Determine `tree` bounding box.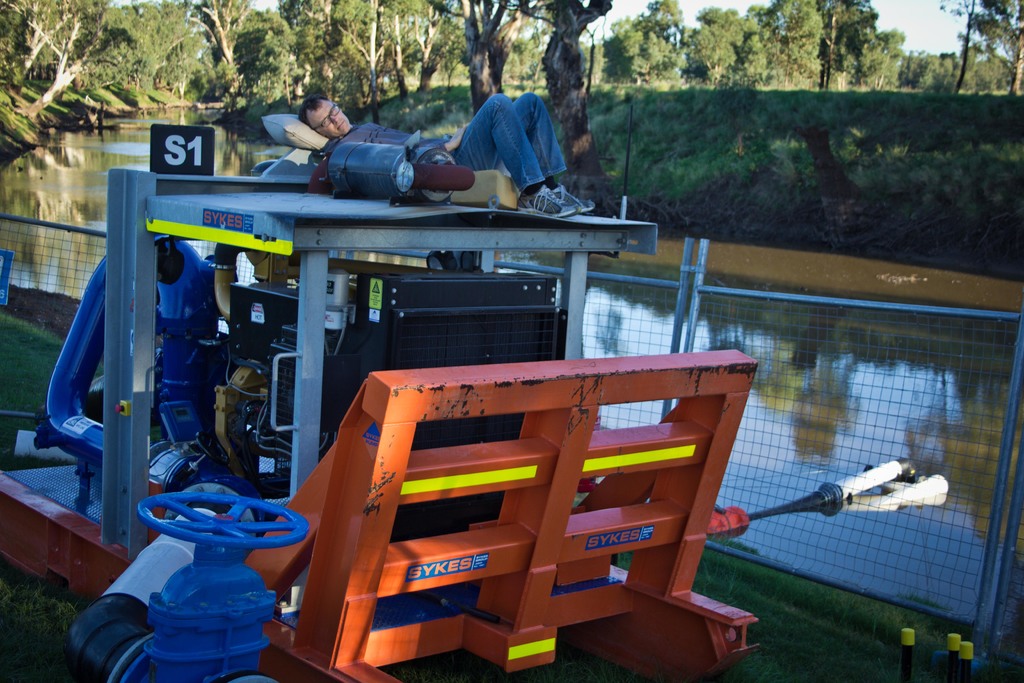
Determined: bbox=(775, 0, 884, 89).
